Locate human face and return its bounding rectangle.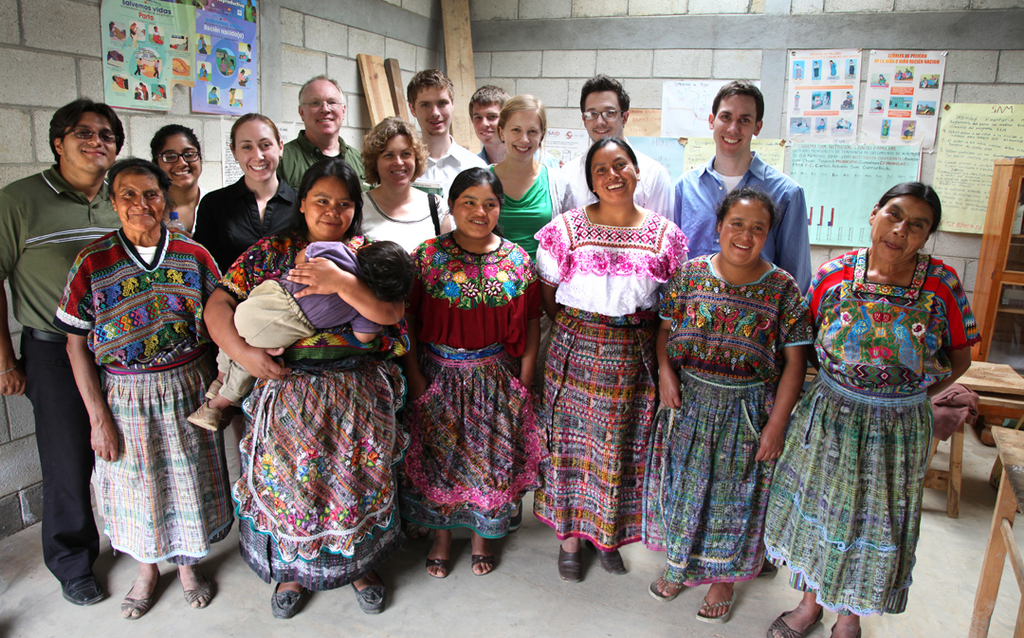
(715,202,766,264).
